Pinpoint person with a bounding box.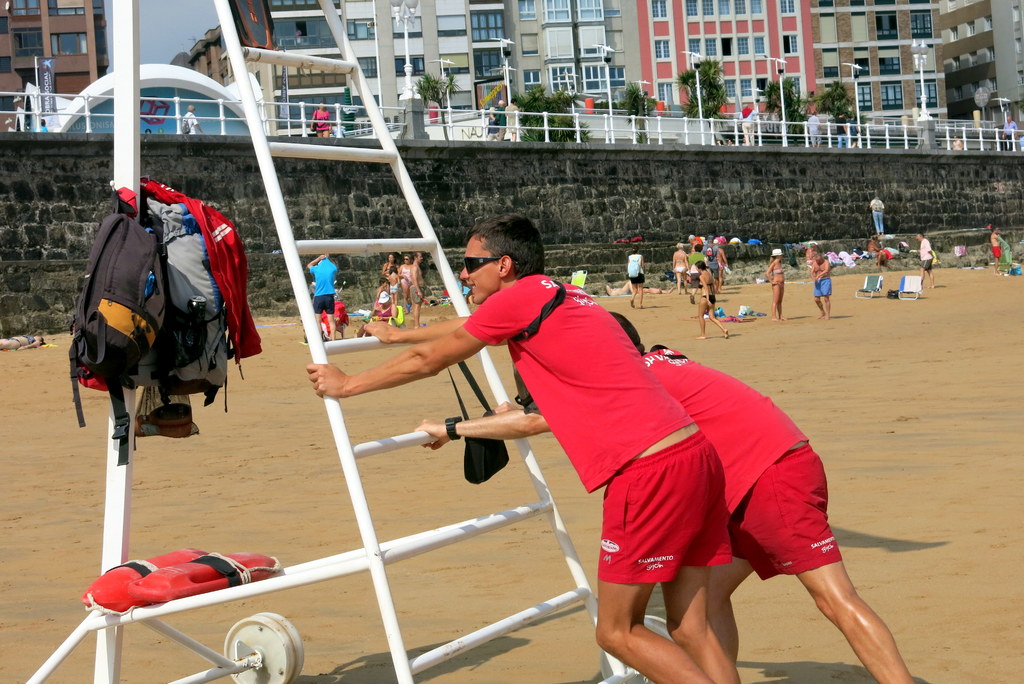
<bbox>805, 112, 820, 147</bbox>.
